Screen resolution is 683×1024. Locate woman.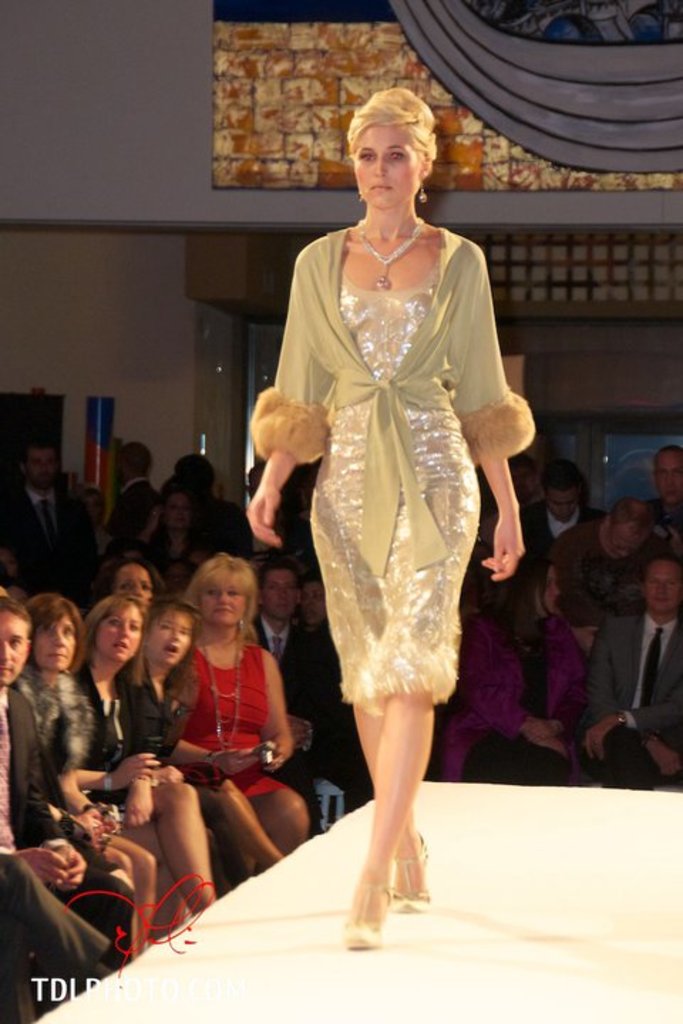
[x1=131, y1=482, x2=209, y2=555].
